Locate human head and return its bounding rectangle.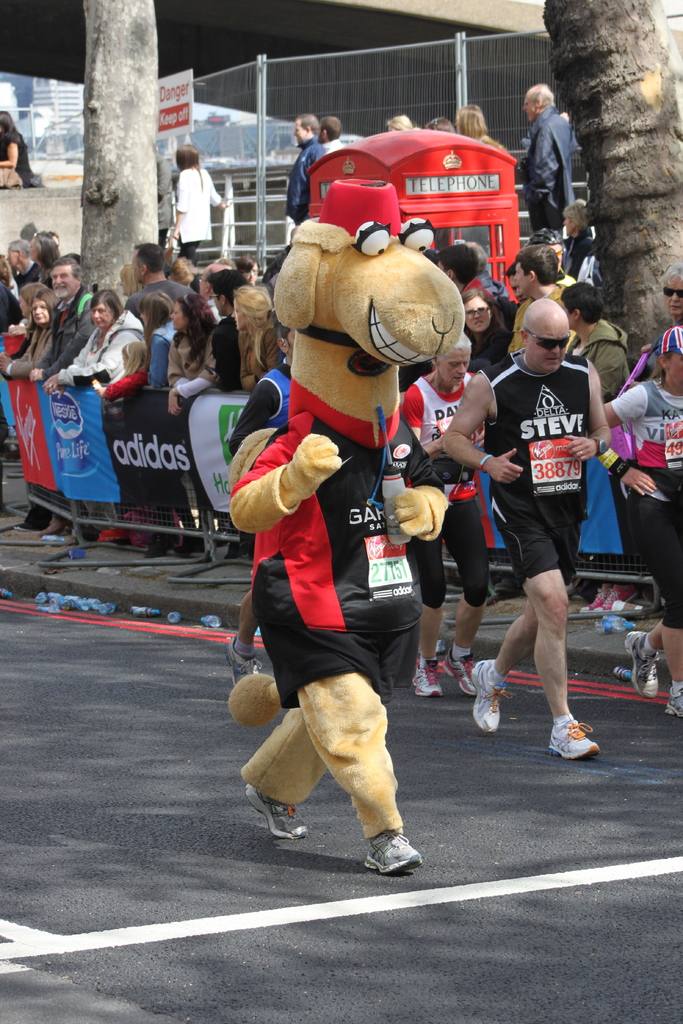
rect(206, 267, 249, 316).
